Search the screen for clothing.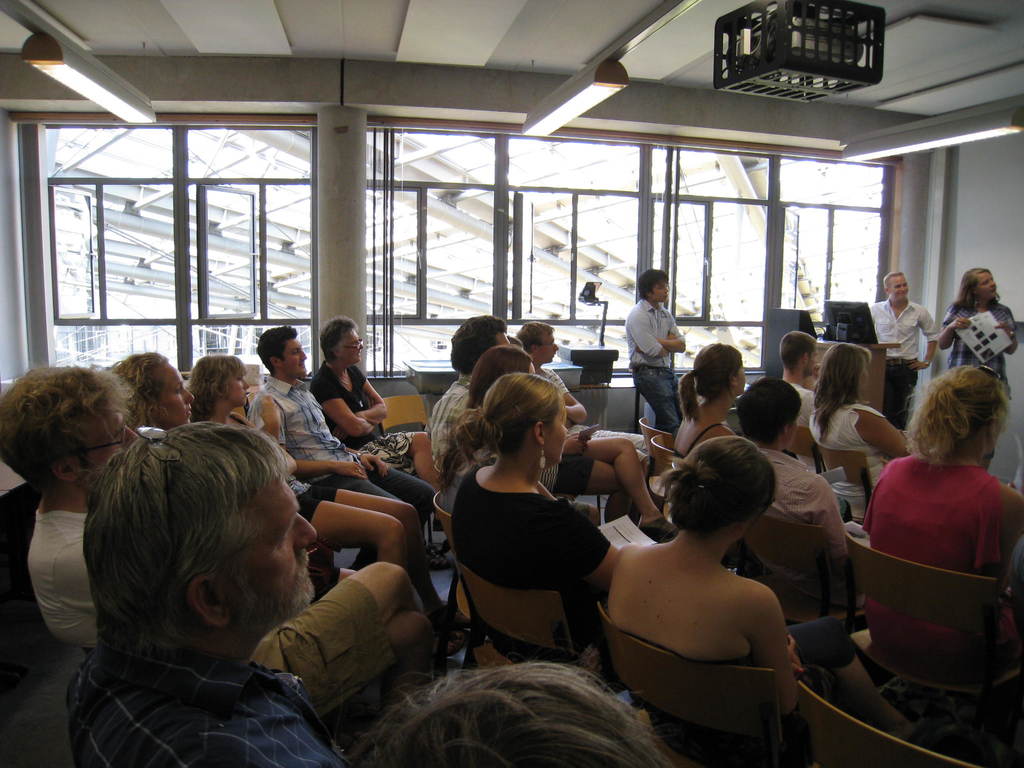
Found at [left=584, top=524, right=929, bottom=748].
